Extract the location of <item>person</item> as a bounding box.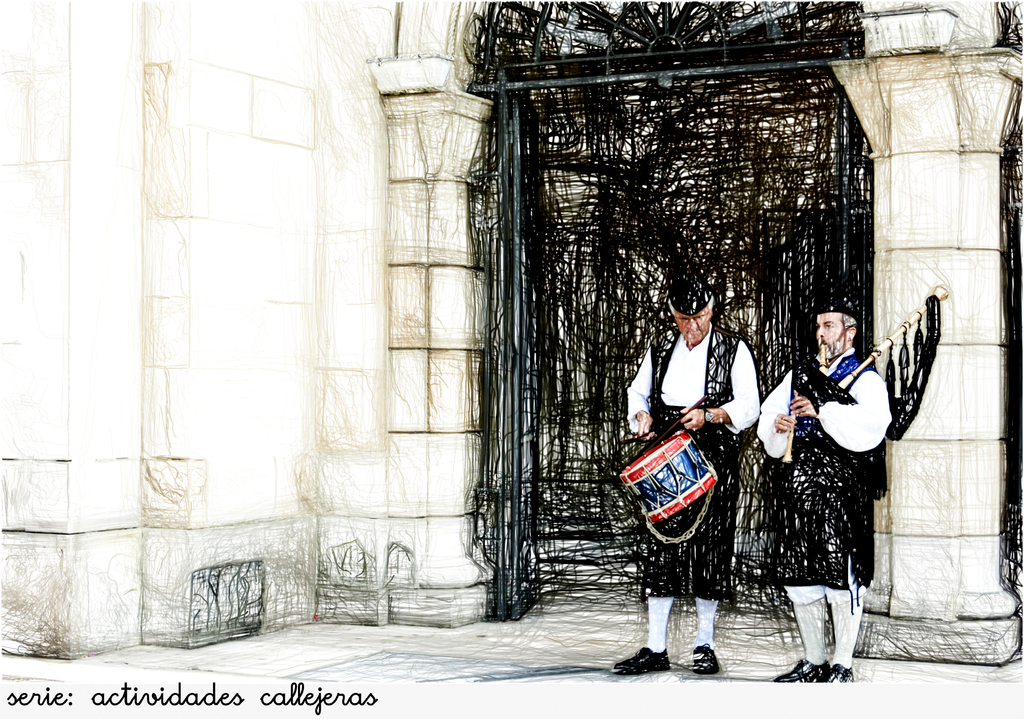
(x1=642, y1=290, x2=763, y2=660).
